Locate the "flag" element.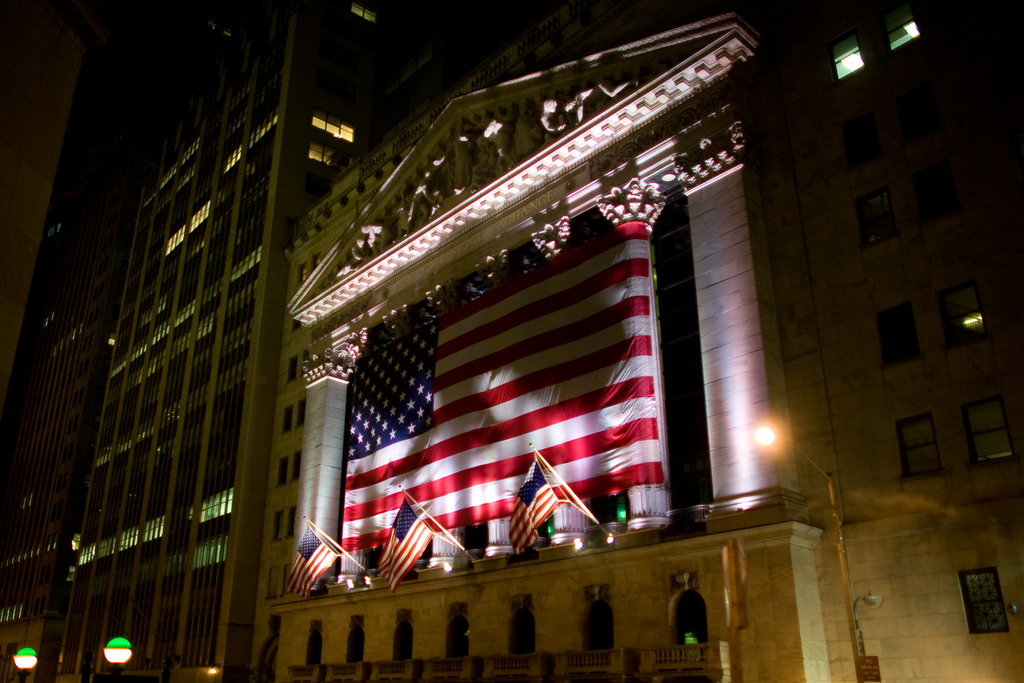
Element bbox: bbox=(360, 491, 433, 603).
